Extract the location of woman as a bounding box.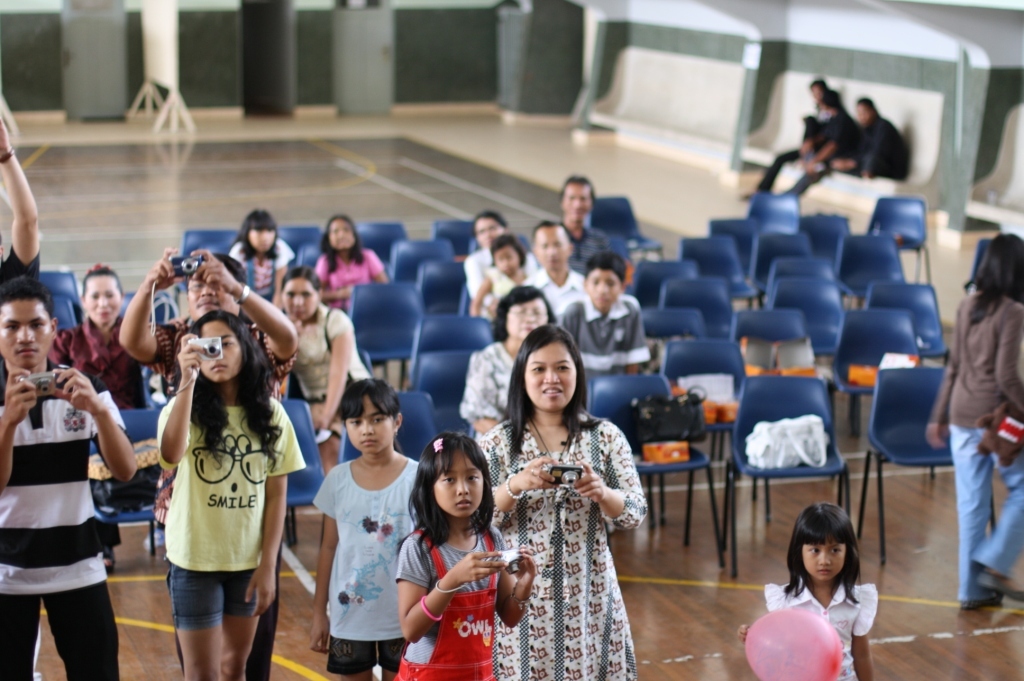
{"x1": 447, "y1": 209, "x2": 536, "y2": 297}.
